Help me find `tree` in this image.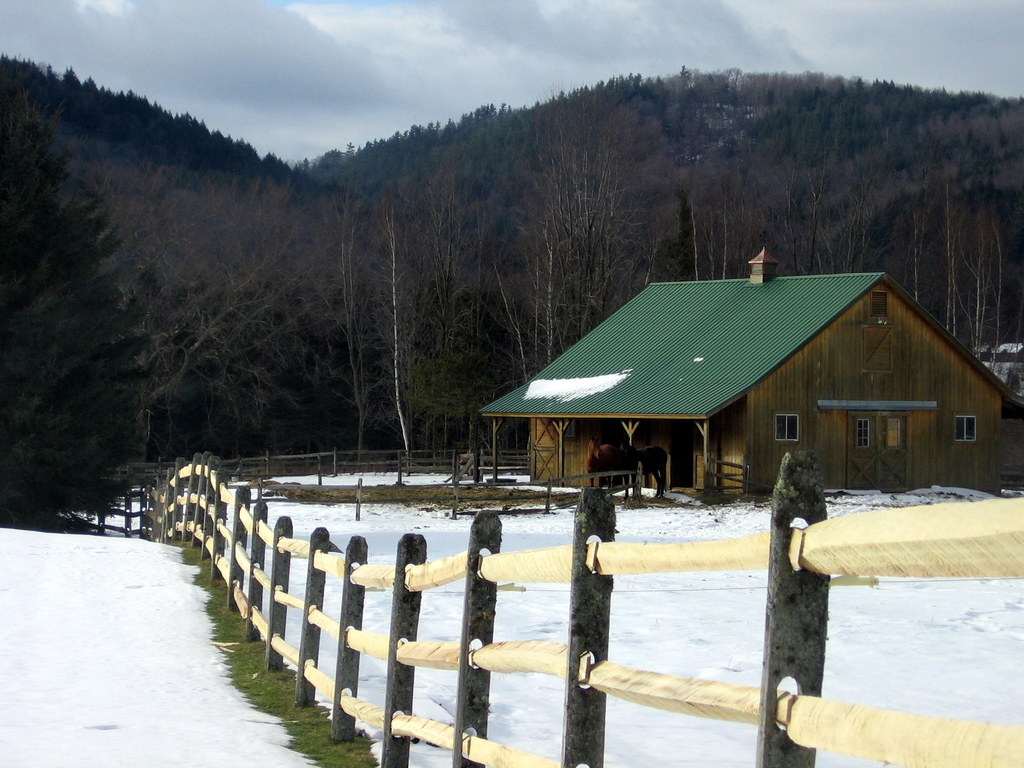
Found it: [x1=1, y1=72, x2=109, y2=396].
